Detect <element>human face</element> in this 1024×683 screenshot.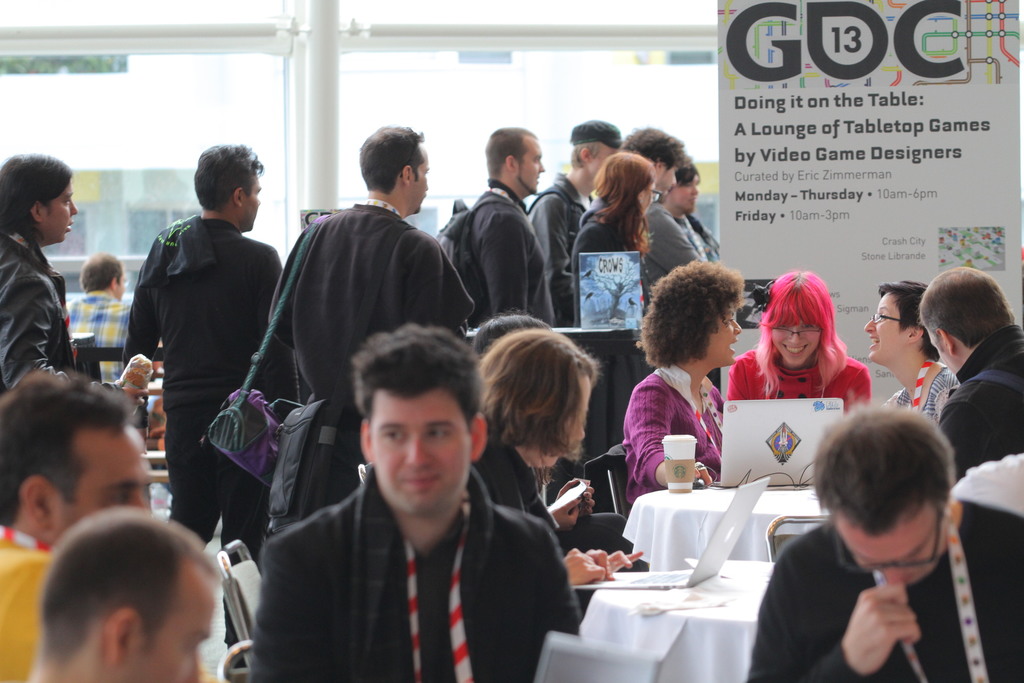
Detection: 47:421:150:543.
